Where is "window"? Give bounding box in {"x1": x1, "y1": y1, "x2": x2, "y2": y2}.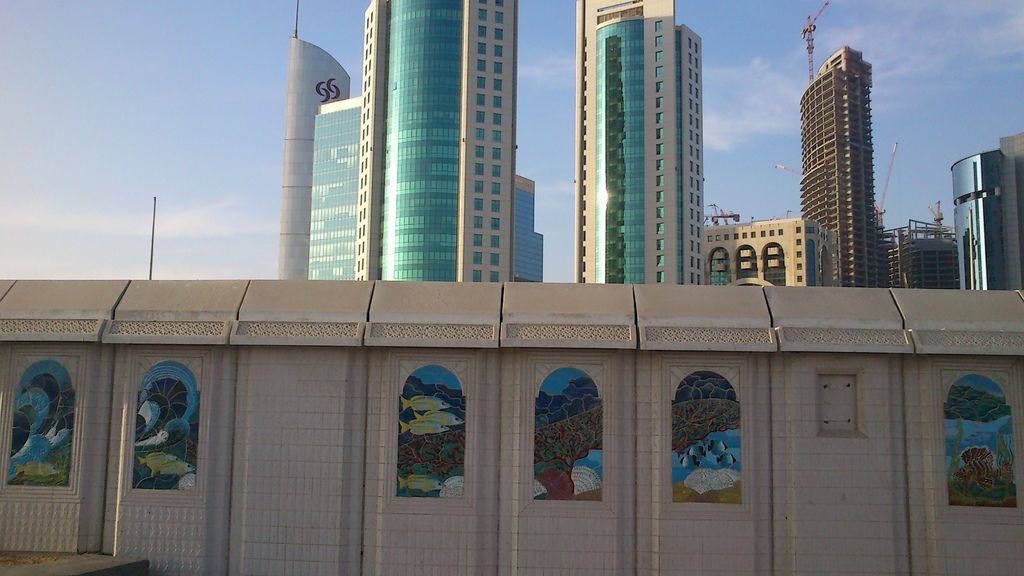
{"x1": 471, "y1": 271, "x2": 482, "y2": 282}.
